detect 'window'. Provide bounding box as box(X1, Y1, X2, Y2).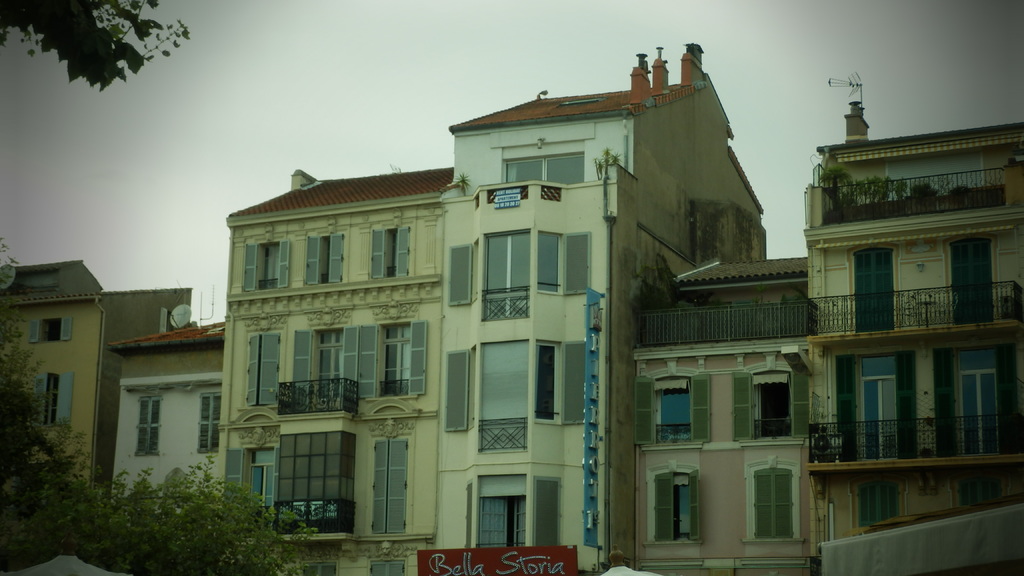
box(196, 391, 220, 461).
